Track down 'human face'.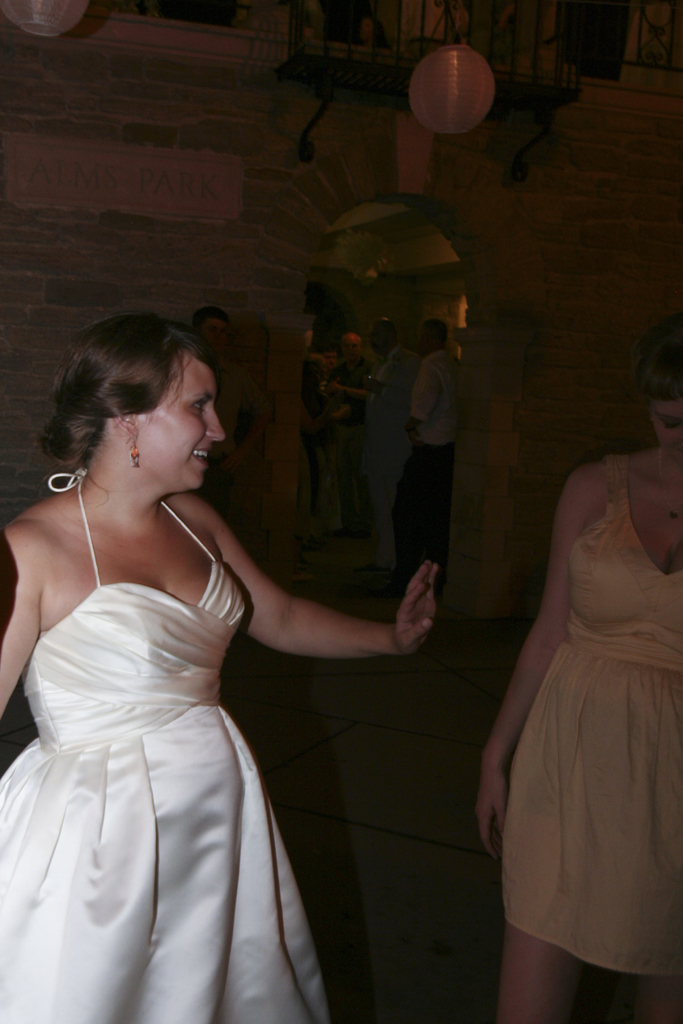
Tracked to {"left": 342, "top": 334, "right": 361, "bottom": 362}.
